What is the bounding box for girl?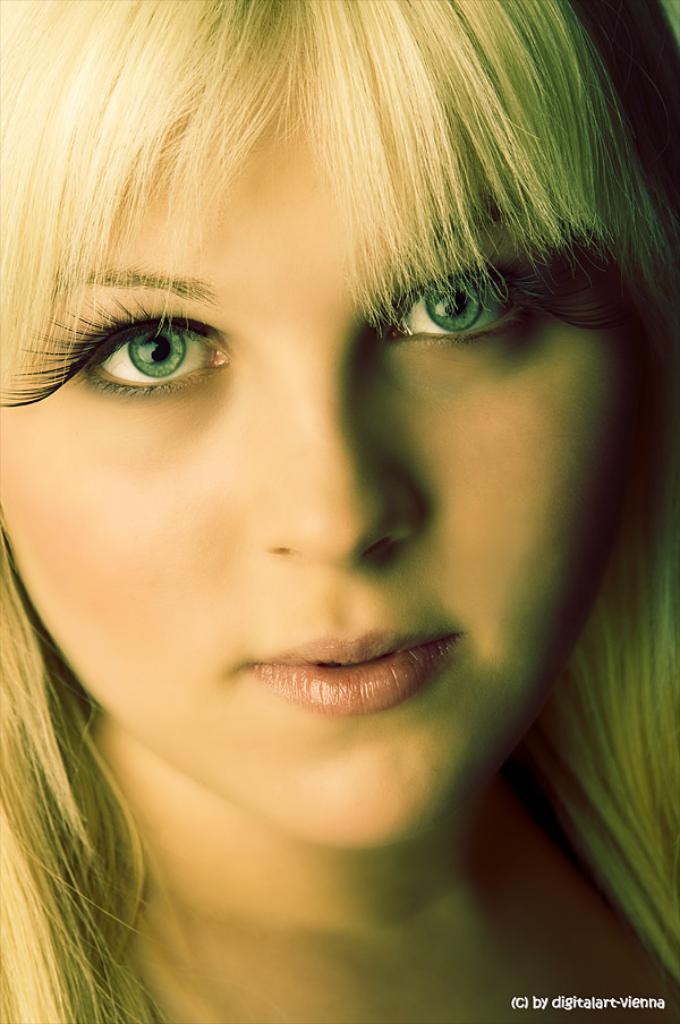
x1=0 y1=0 x2=679 y2=1023.
